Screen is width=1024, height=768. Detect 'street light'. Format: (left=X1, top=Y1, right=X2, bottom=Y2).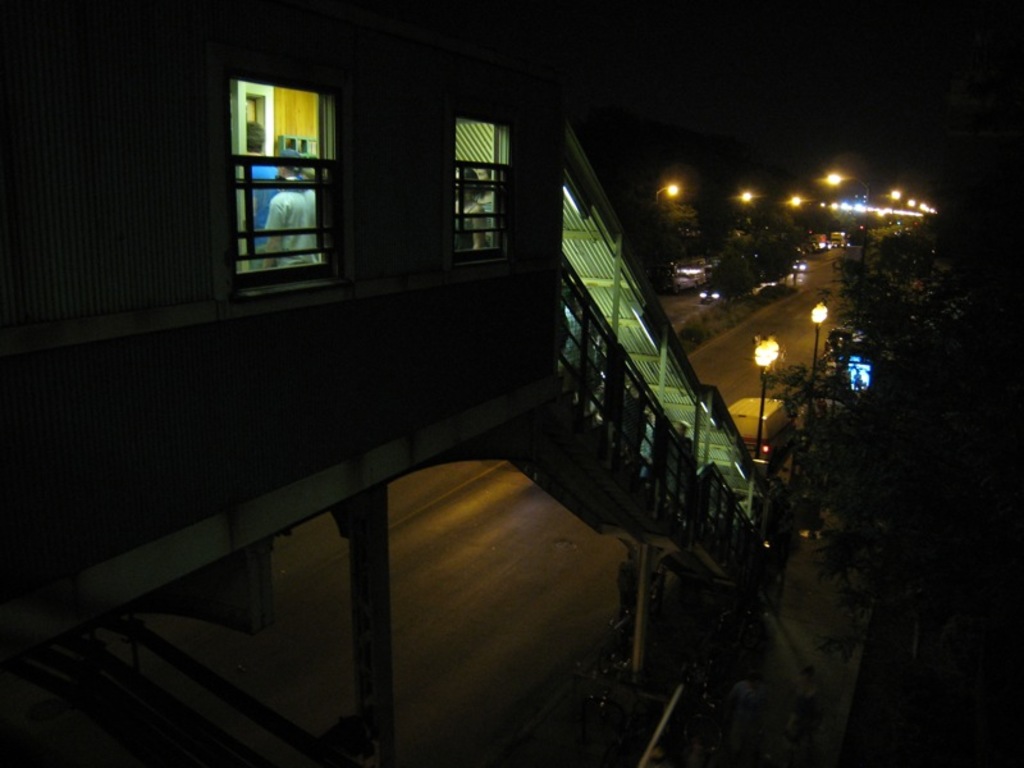
(left=803, top=298, right=829, bottom=440).
